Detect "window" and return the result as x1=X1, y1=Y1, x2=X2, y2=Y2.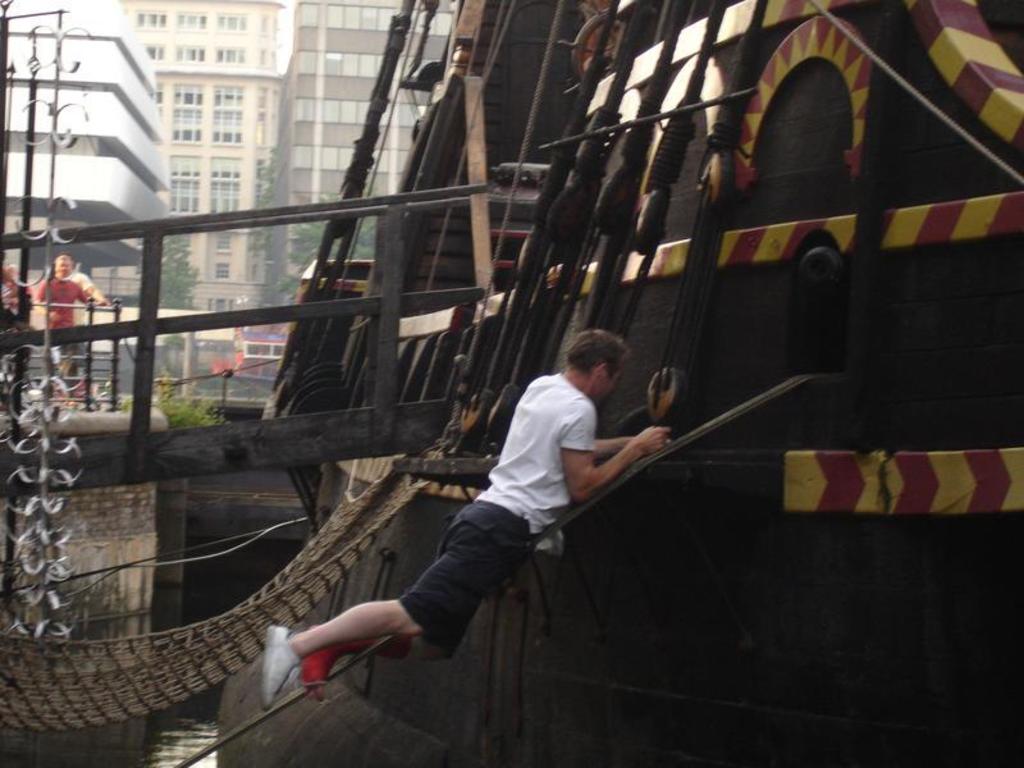
x1=216, y1=234, x2=230, y2=251.
